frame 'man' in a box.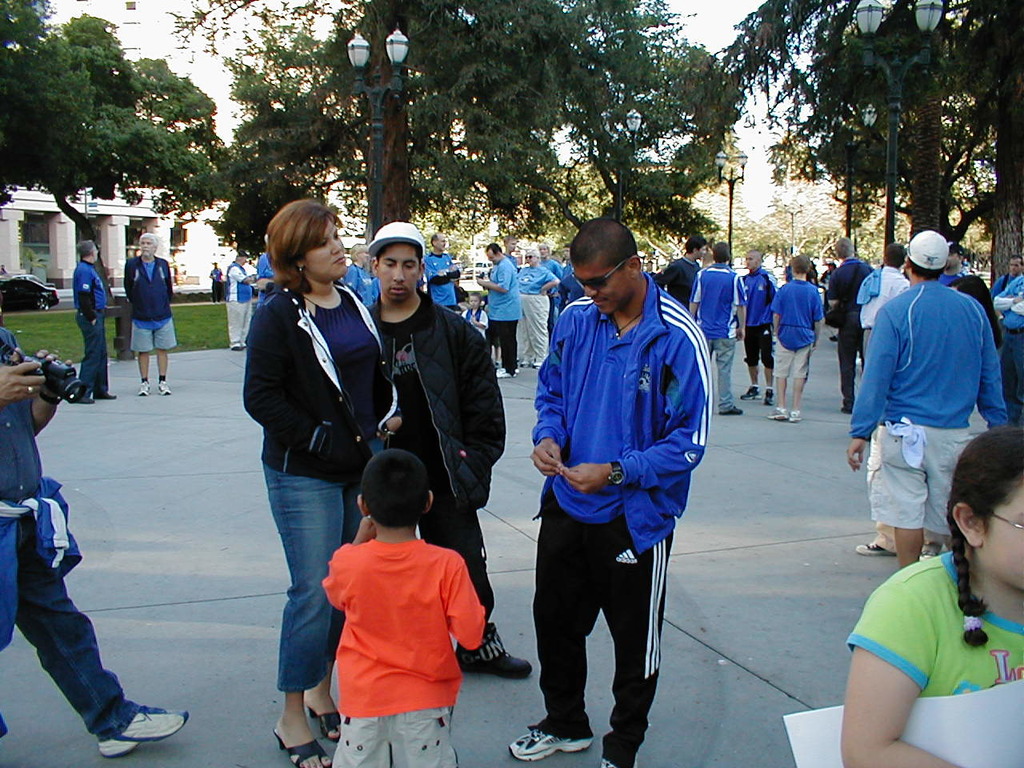
crop(988, 250, 1023, 302).
